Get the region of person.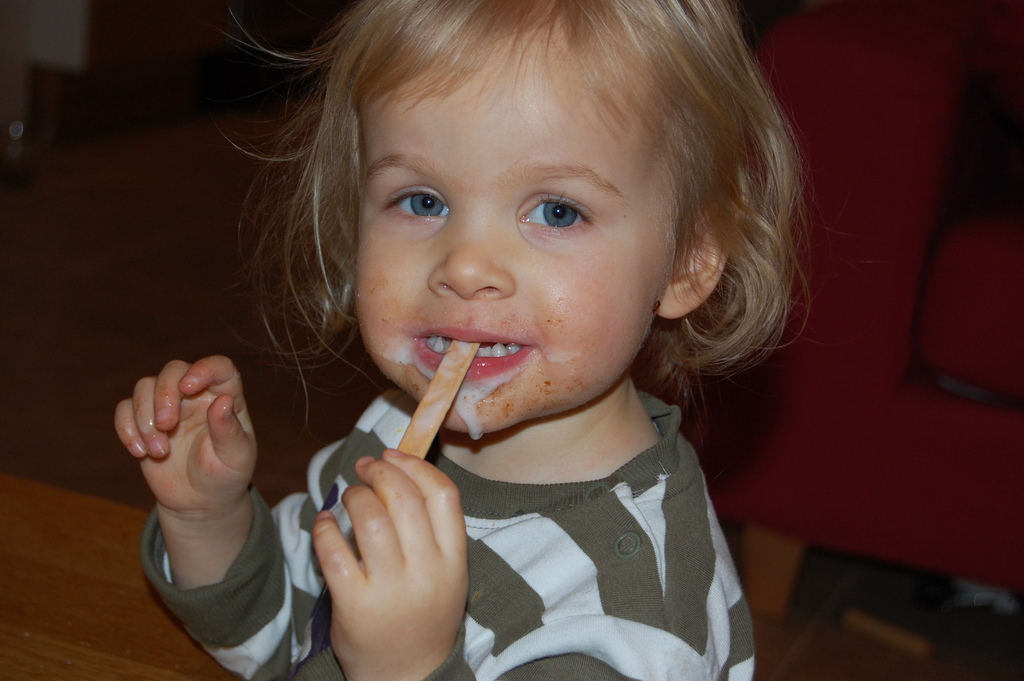
bbox=[111, 0, 816, 680].
